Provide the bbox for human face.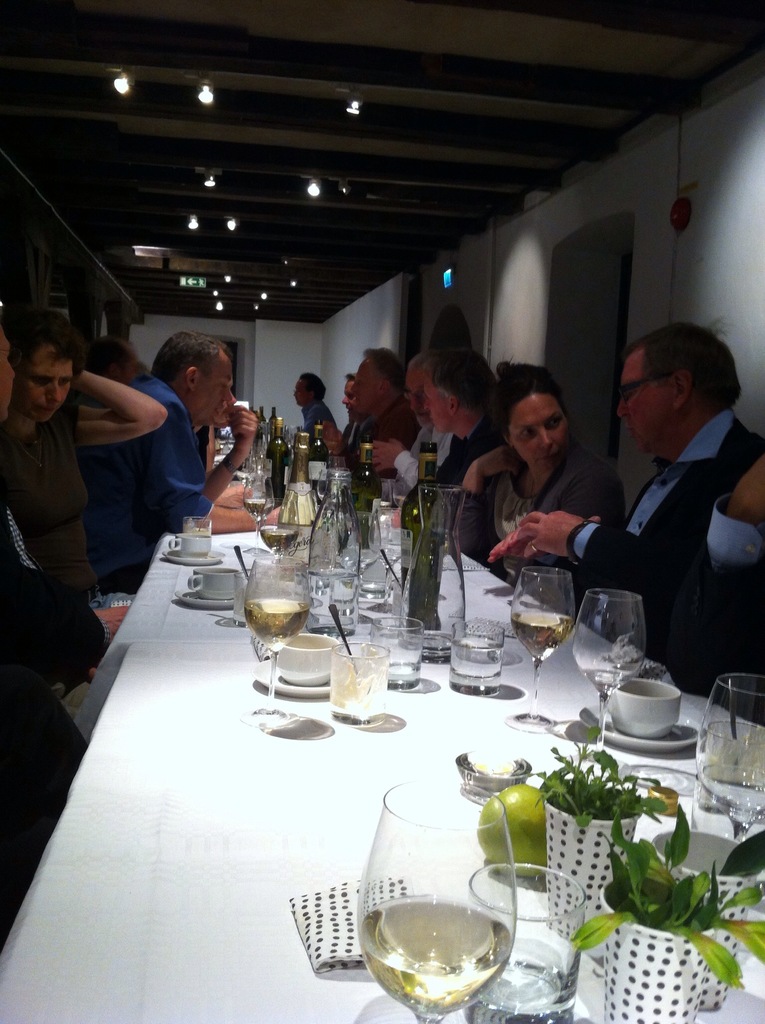
x1=0 y1=337 x2=16 y2=401.
